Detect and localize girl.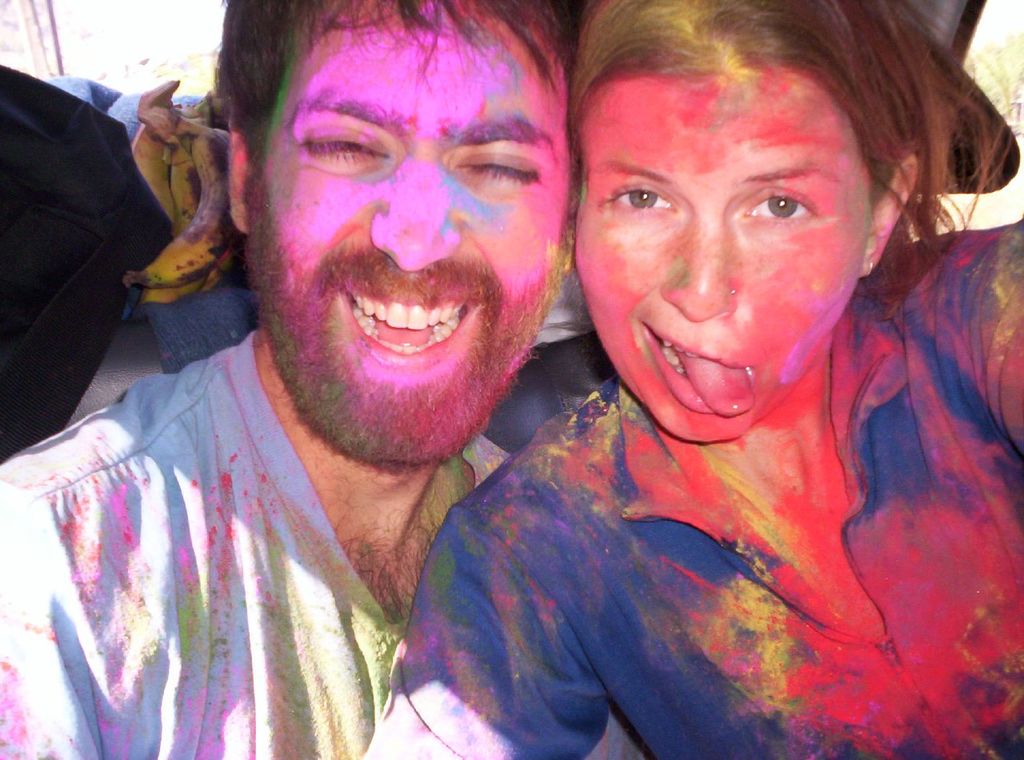
Localized at [x1=370, y1=0, x2=1023, y2=759].
